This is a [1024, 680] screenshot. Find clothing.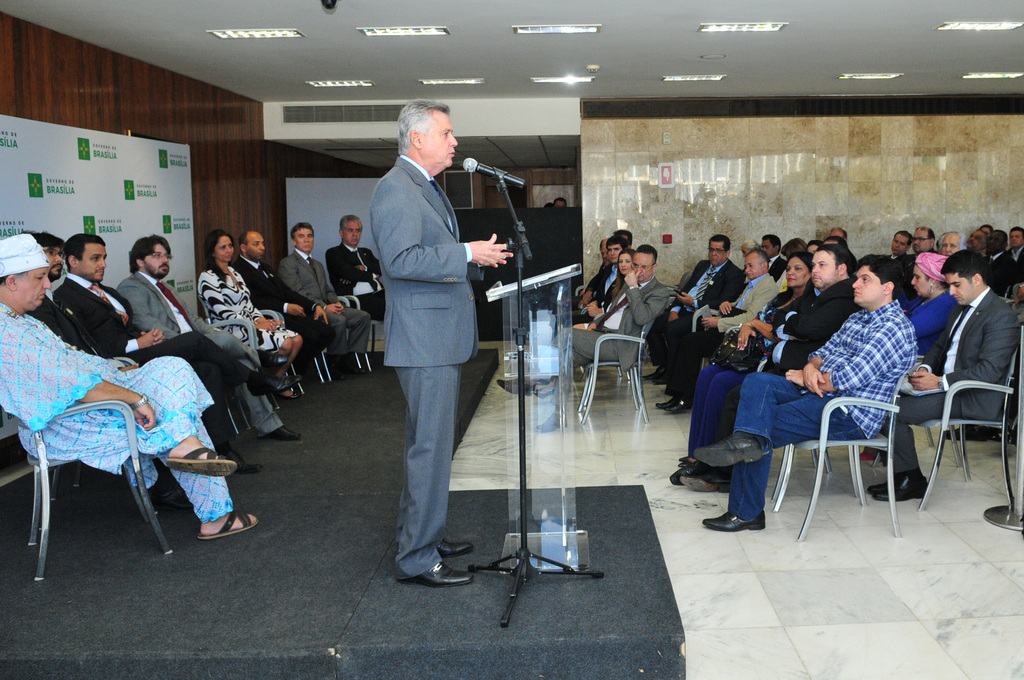
Bounding box: 636,258,744,368.
